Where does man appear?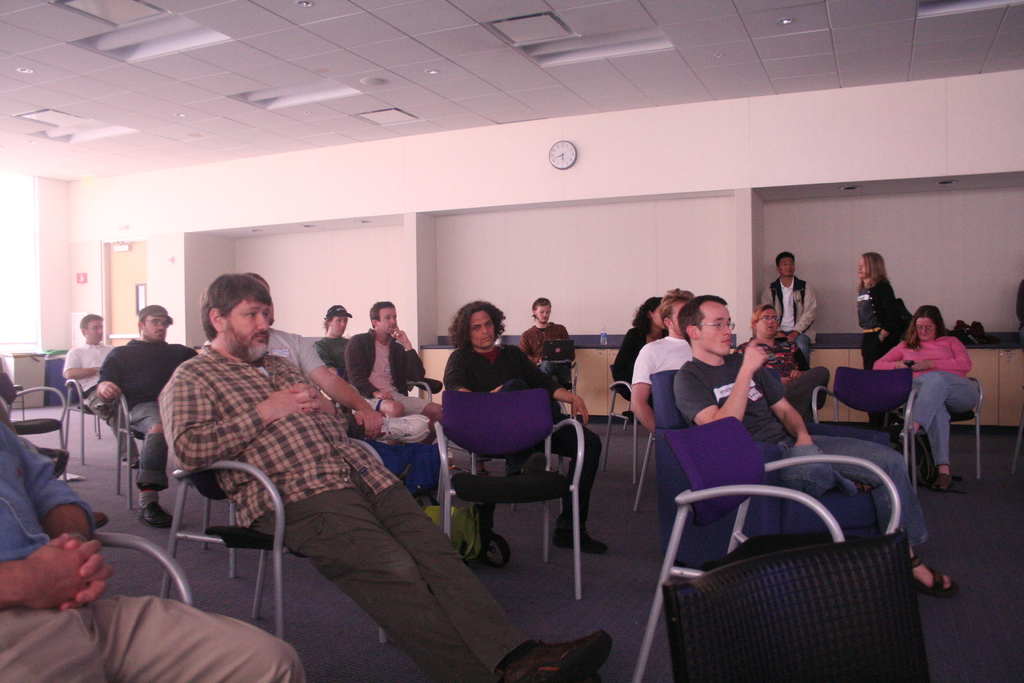
Appears at 95 302 203 531.
